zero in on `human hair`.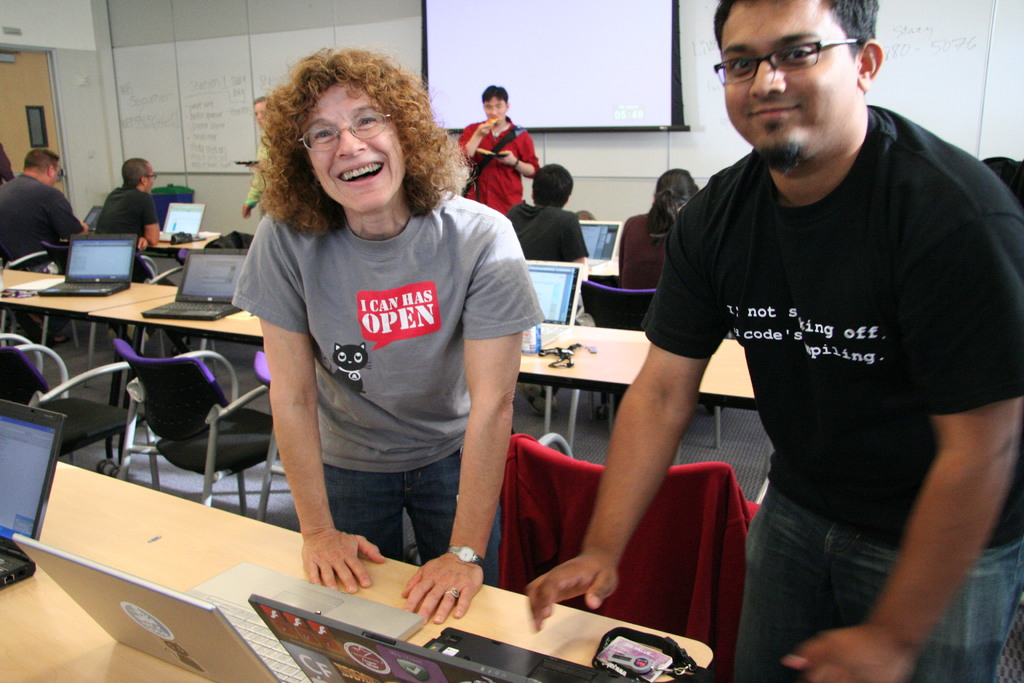
Zeroed in: select_region(22, 148, 60, 178).
